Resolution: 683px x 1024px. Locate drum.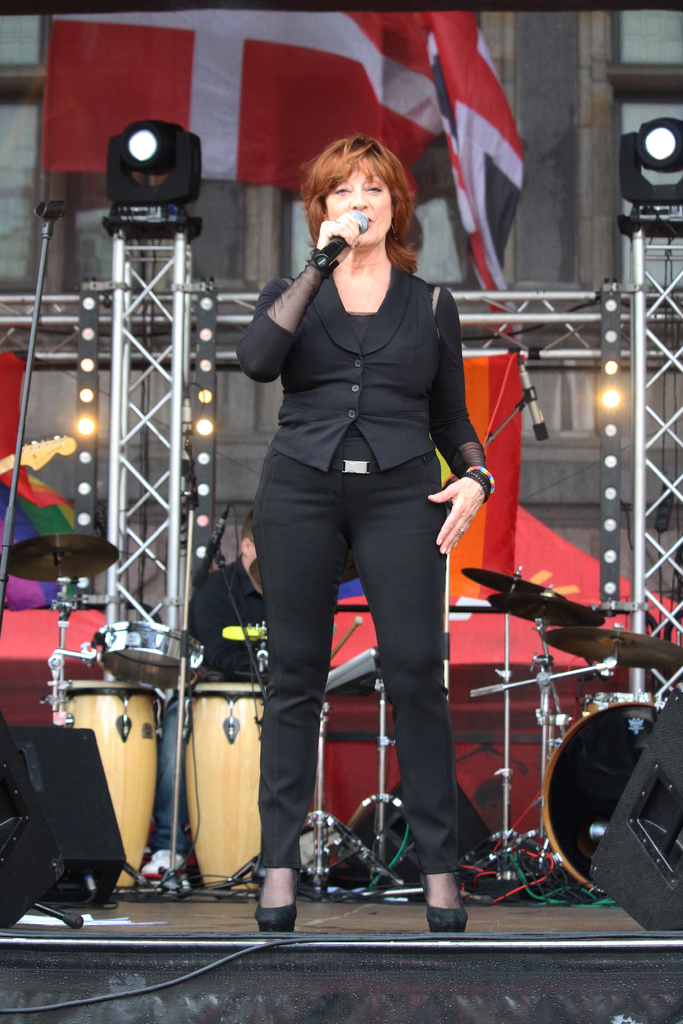
bbox=(87, 618, 206, 686).
